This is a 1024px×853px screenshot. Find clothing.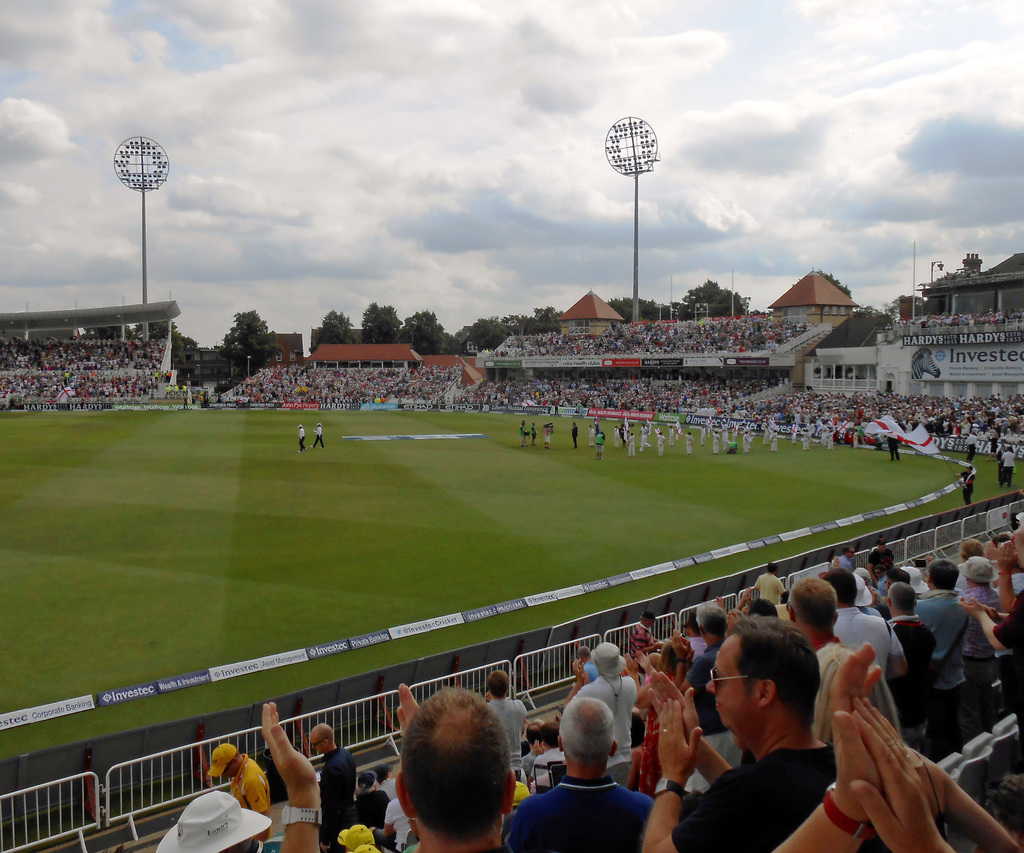
Bounding box: [left=529, top=427, right=537, bottom=439].
